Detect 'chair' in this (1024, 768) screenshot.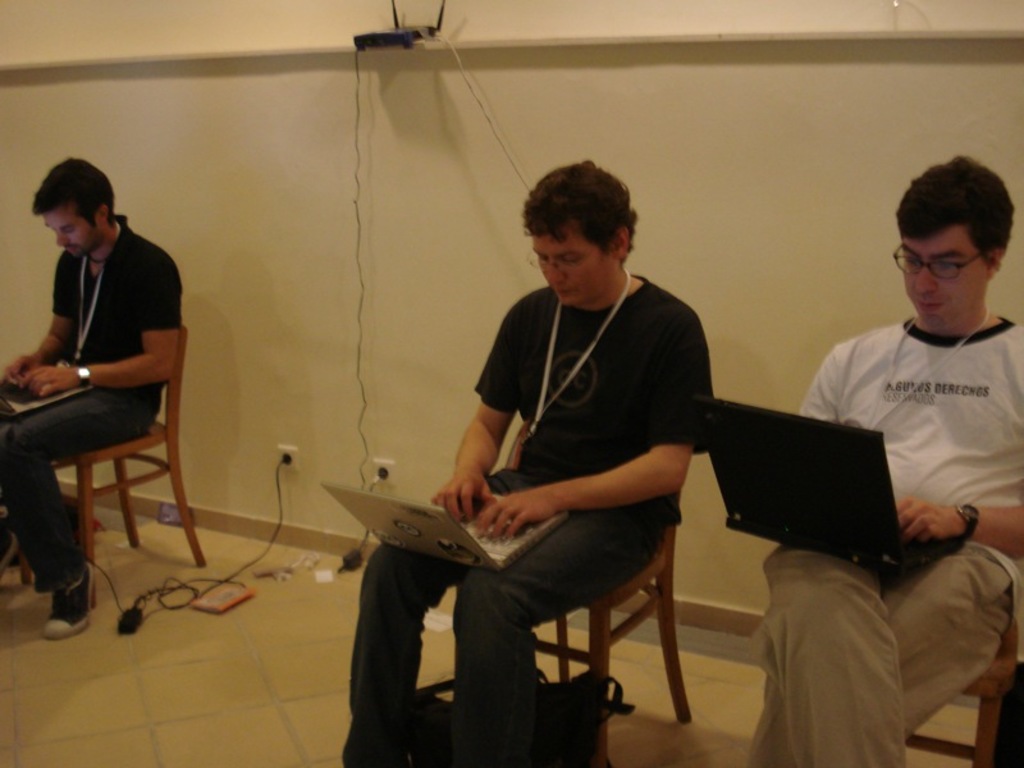
Detection: BBox(906, 618, 1018, 767).
